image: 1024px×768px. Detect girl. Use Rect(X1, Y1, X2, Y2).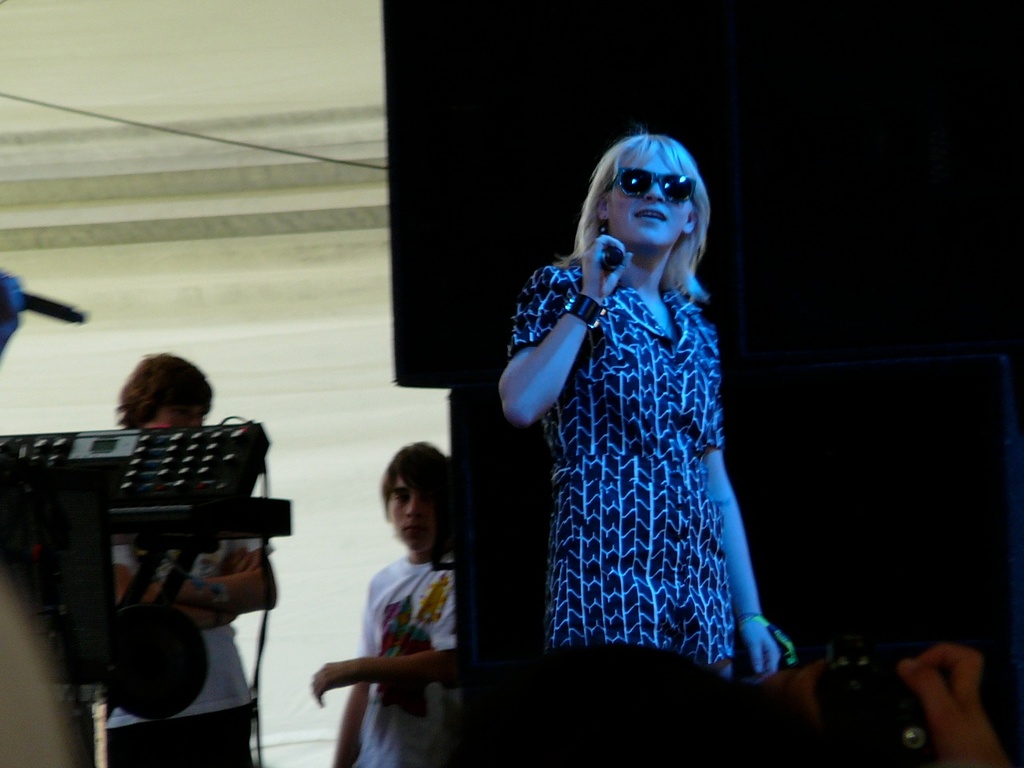
Rect(499, 126, 785, 682).
